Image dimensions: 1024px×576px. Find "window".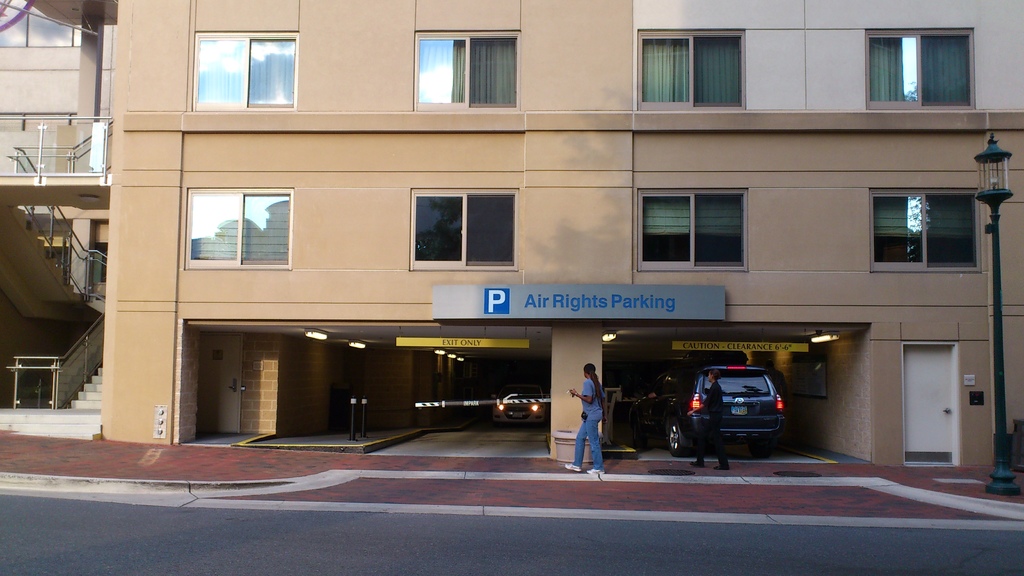
409/188/518/272.
